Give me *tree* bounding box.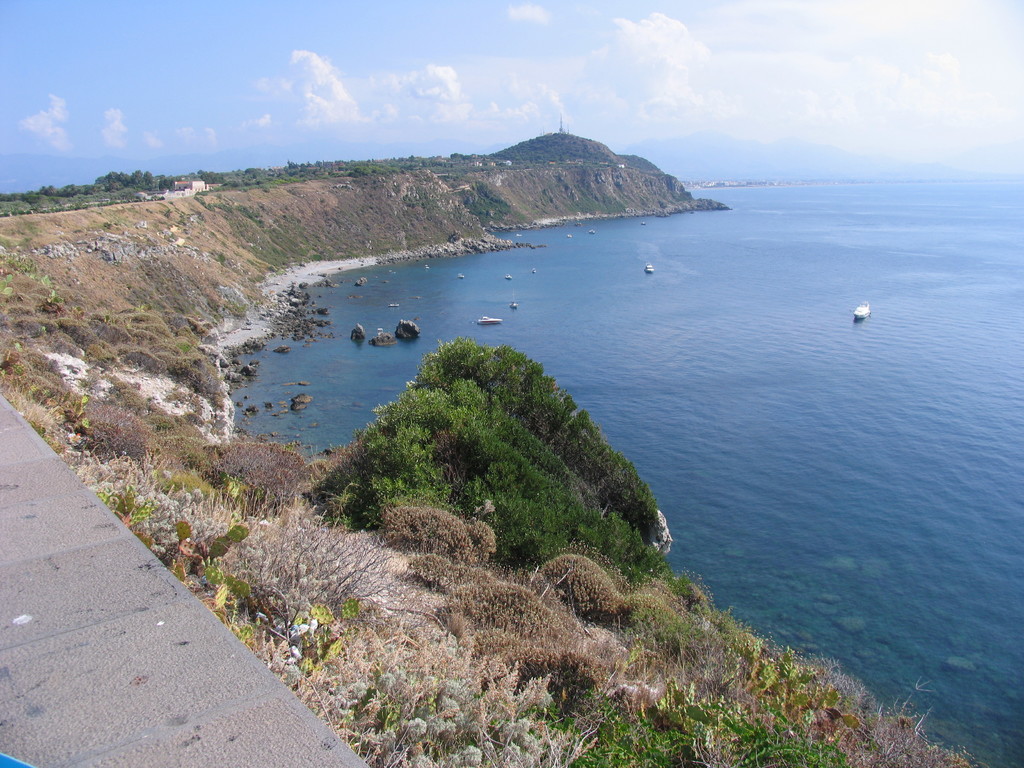
(305,317,658,587).
